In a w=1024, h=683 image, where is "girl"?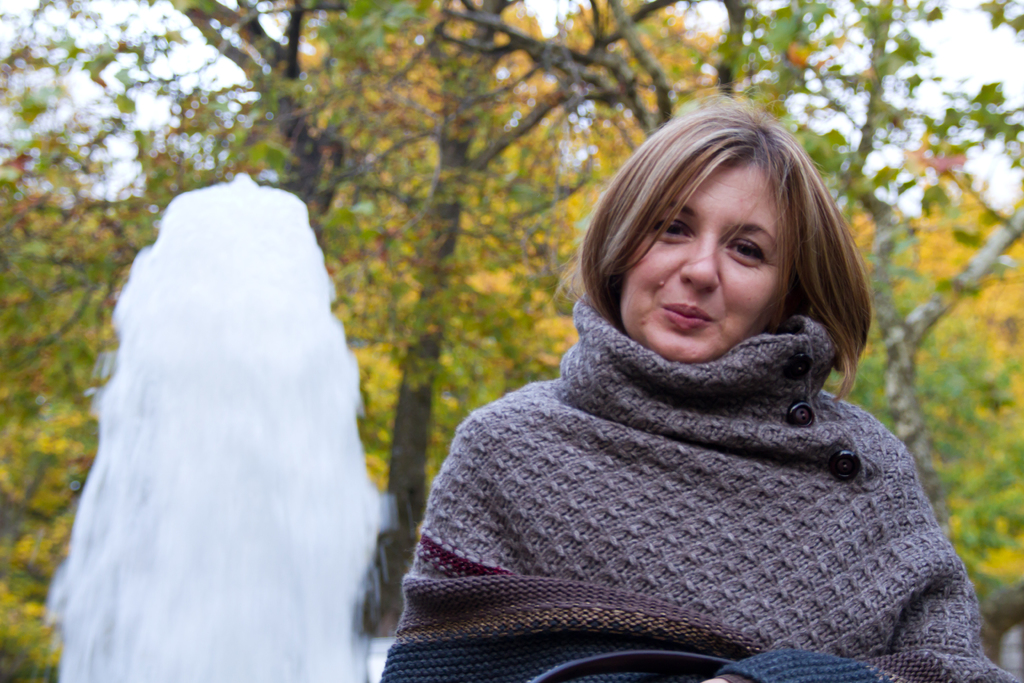
[x1=376, y1=97, x2=1015, y2=682].
